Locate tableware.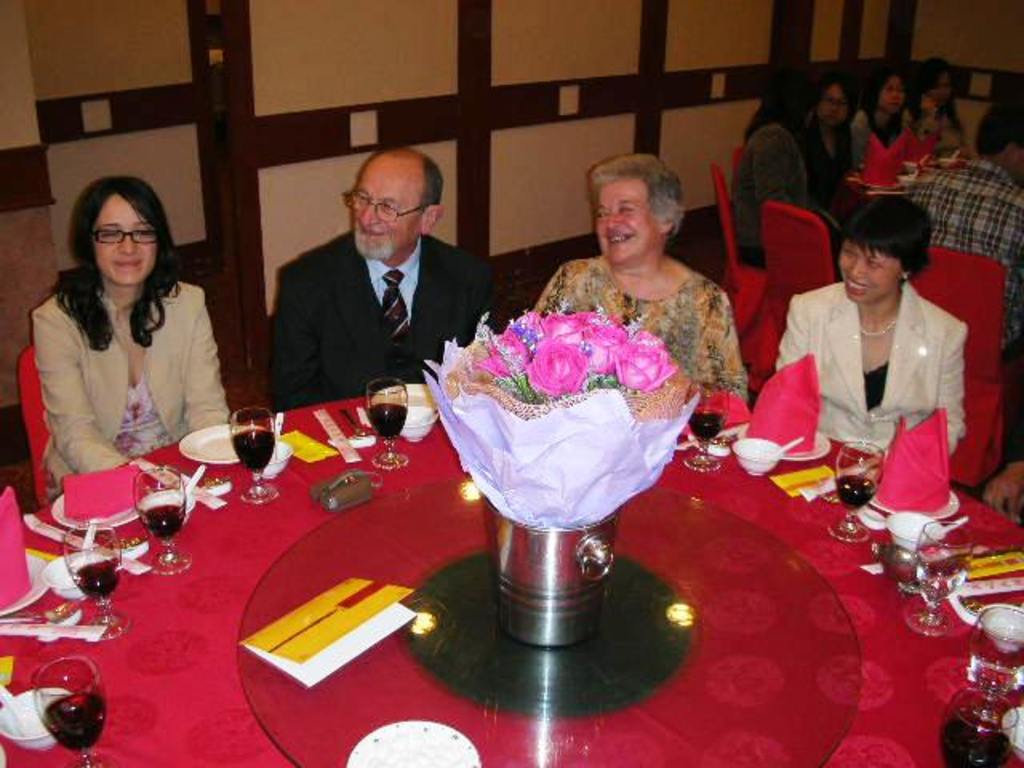
Bounding box: [254,437,293,475].
